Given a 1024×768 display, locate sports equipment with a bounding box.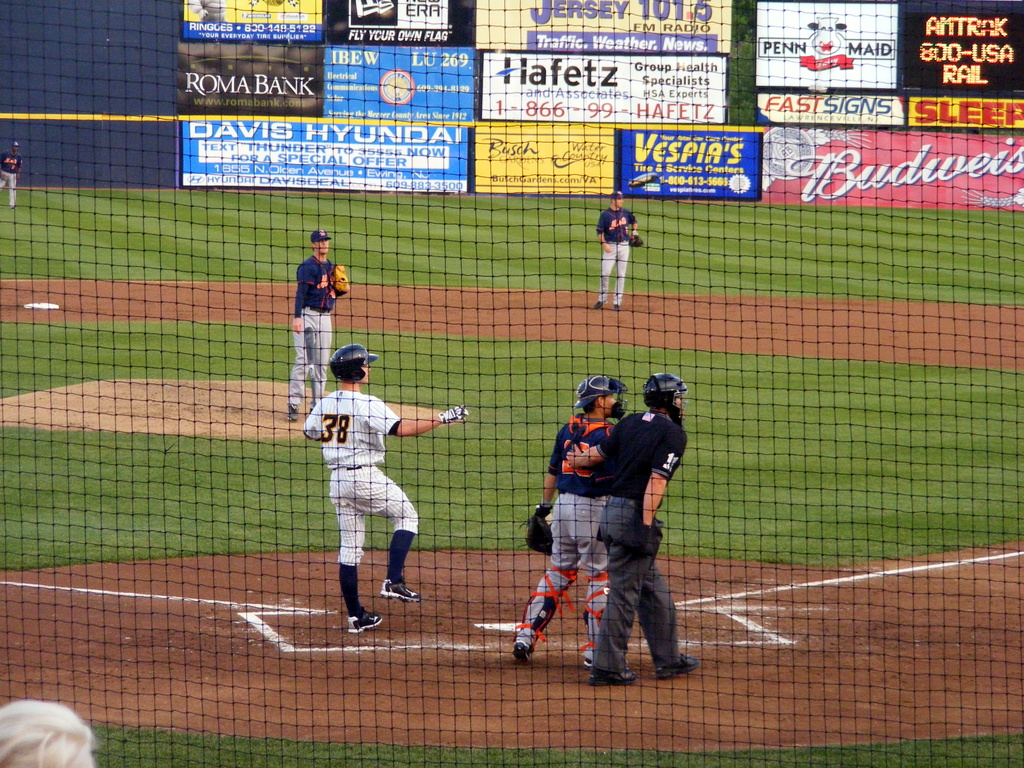
Located: crop(642, 374, 689, 428).
